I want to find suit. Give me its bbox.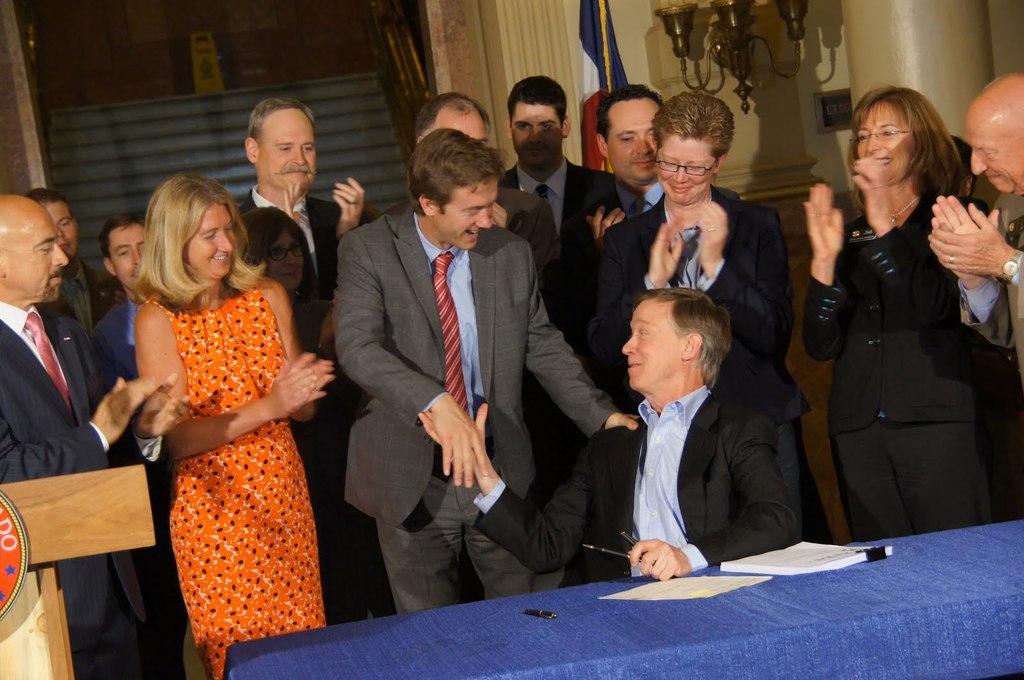
Rect(959, 198, 1023, 388).
